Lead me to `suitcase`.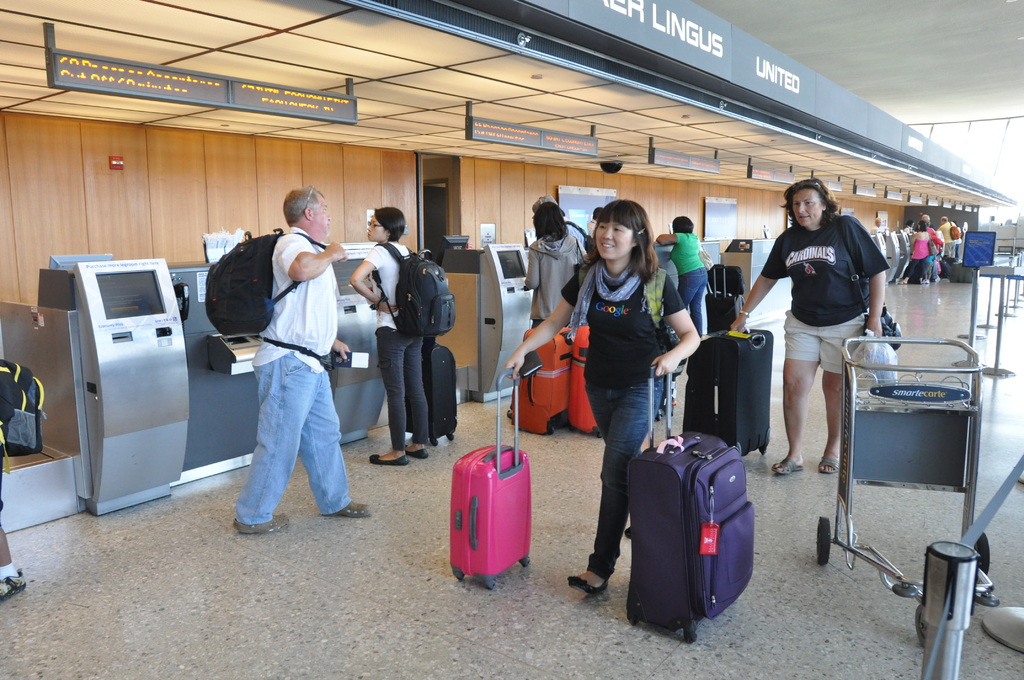
Lead to {"left": 451, "top": 366, "right": 529, "bottom": 588}.
